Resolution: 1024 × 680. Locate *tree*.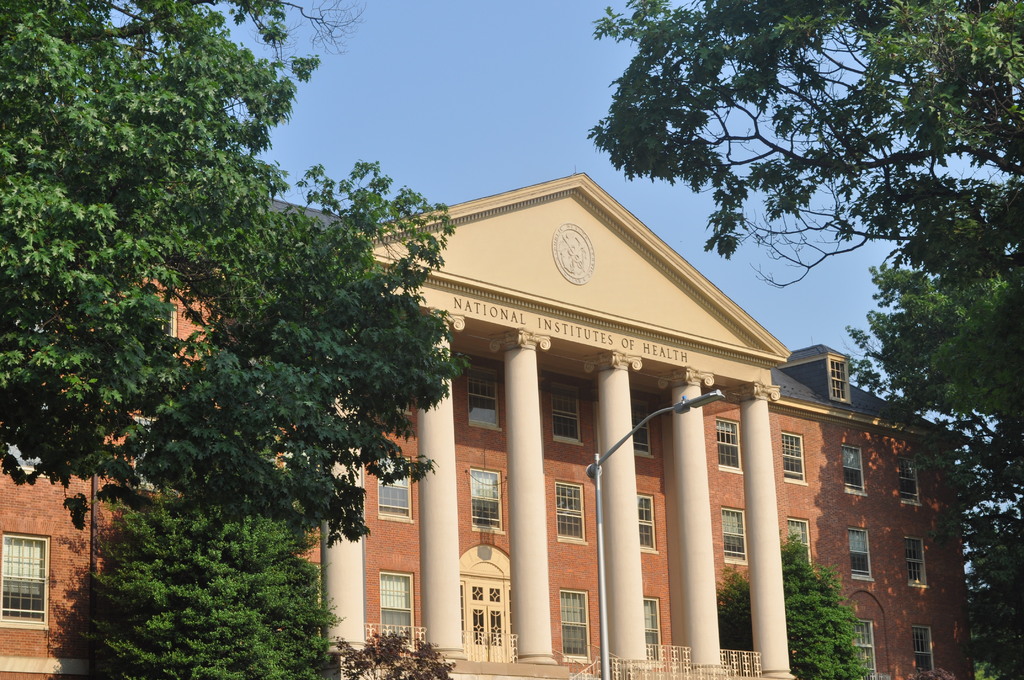
bbox=[583, 37, 988, 349].
